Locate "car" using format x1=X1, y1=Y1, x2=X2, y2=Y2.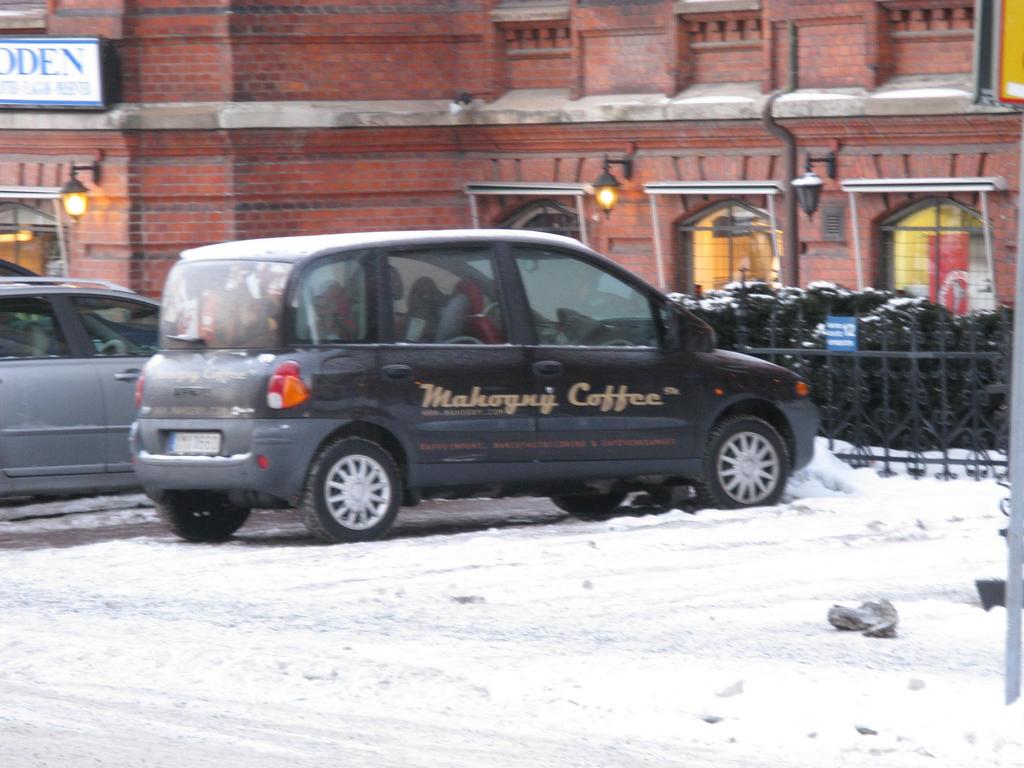
x1=0, y1=275, x2=166, y2=505.
